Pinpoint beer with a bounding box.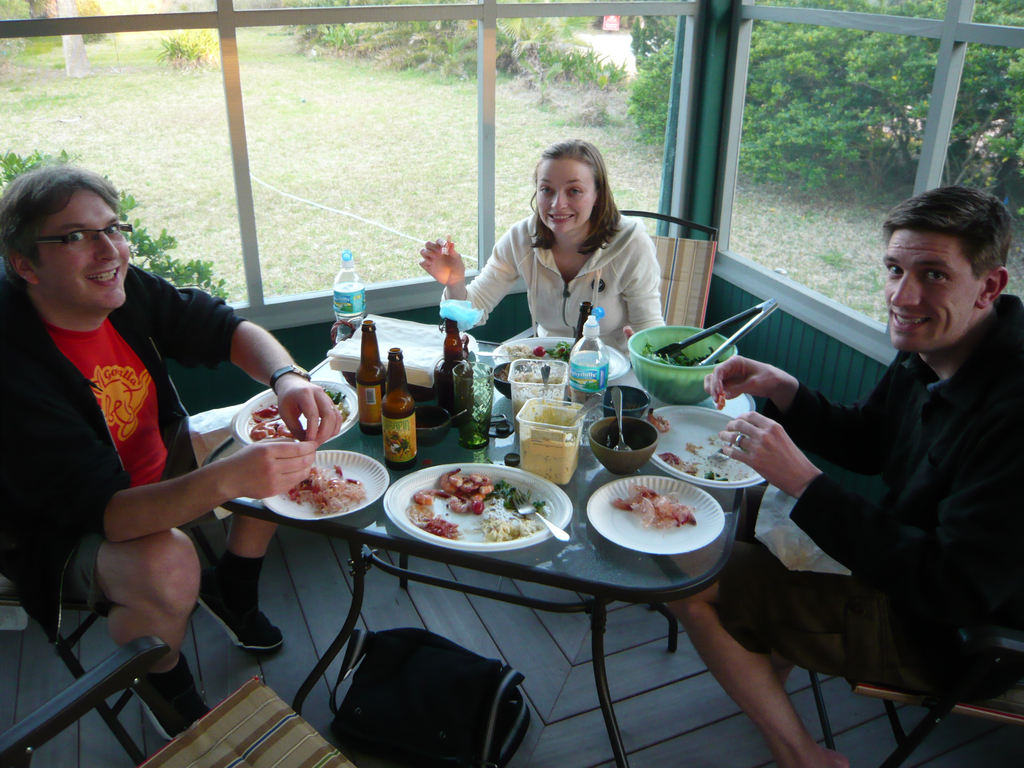
box(380, 348, 419, 465).
